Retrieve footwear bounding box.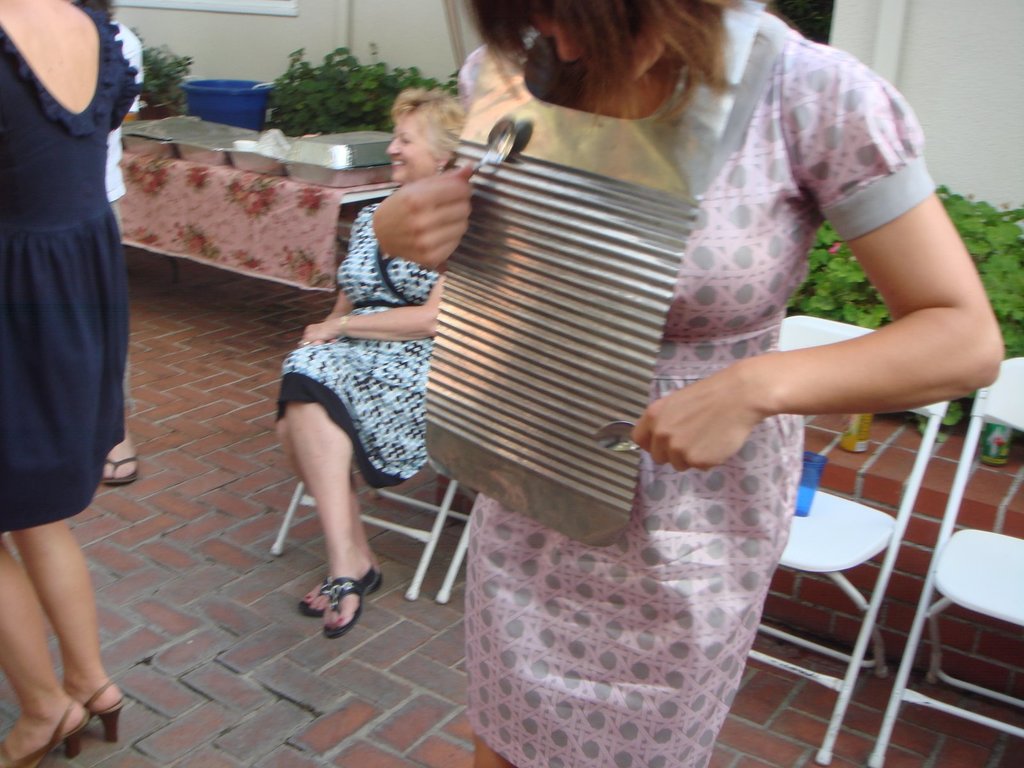
Bounding box: pyautogui.locateOnScreen(293, 567, 385, 627).
